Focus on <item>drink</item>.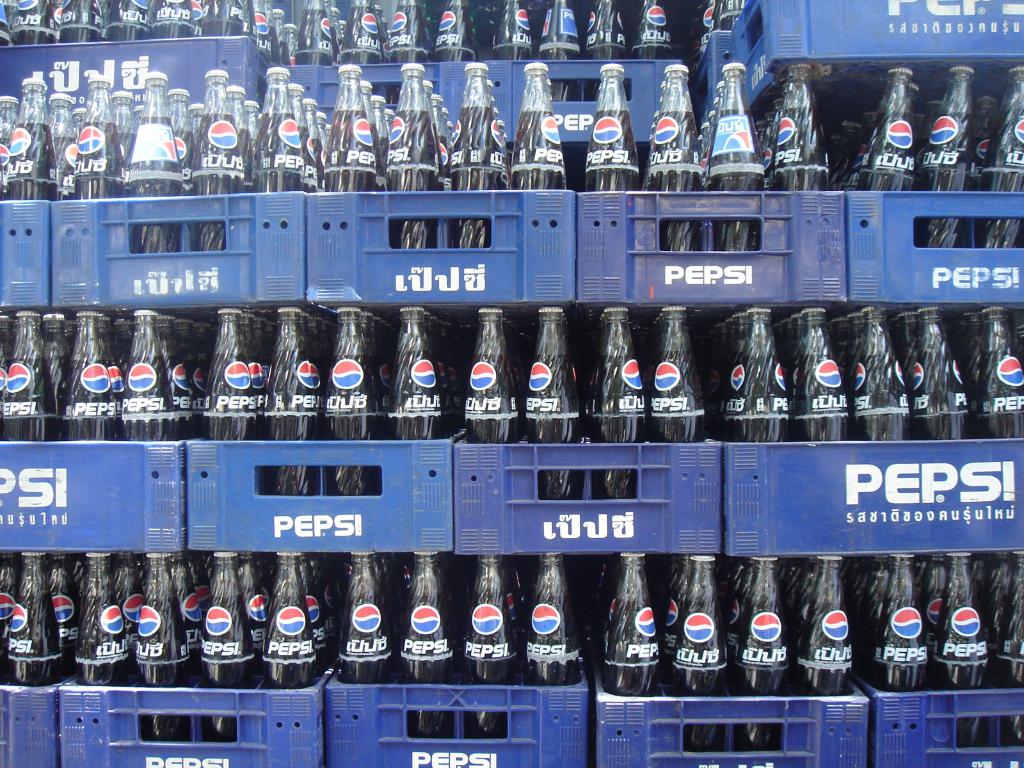
Focused at box(299, 129, 317, 188).
